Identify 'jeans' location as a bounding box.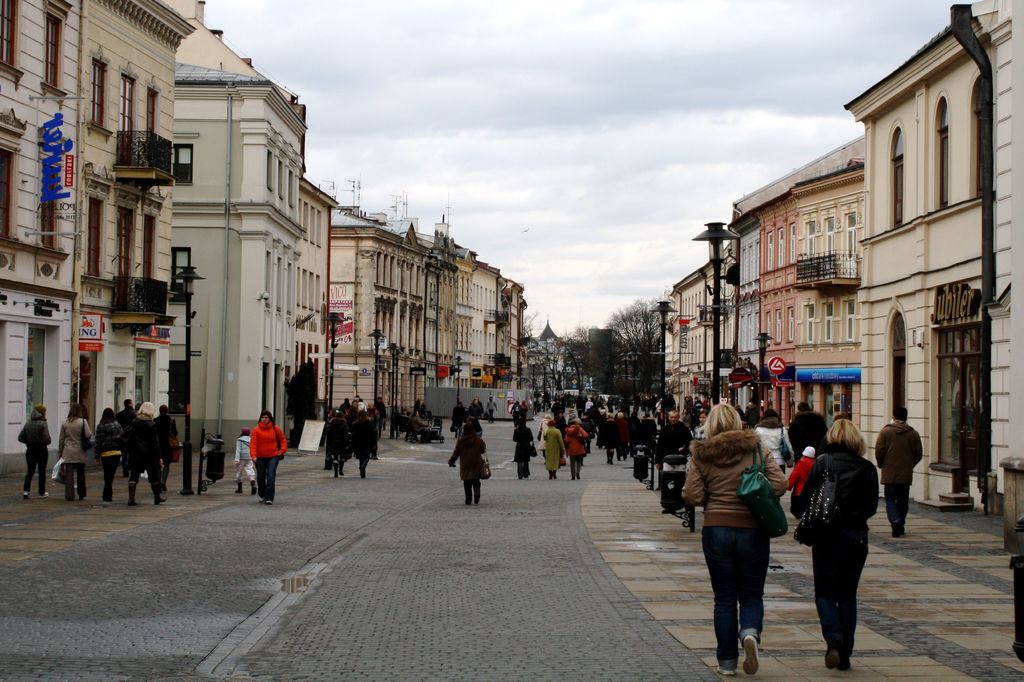
select_region(886, 486, 906, 525).
